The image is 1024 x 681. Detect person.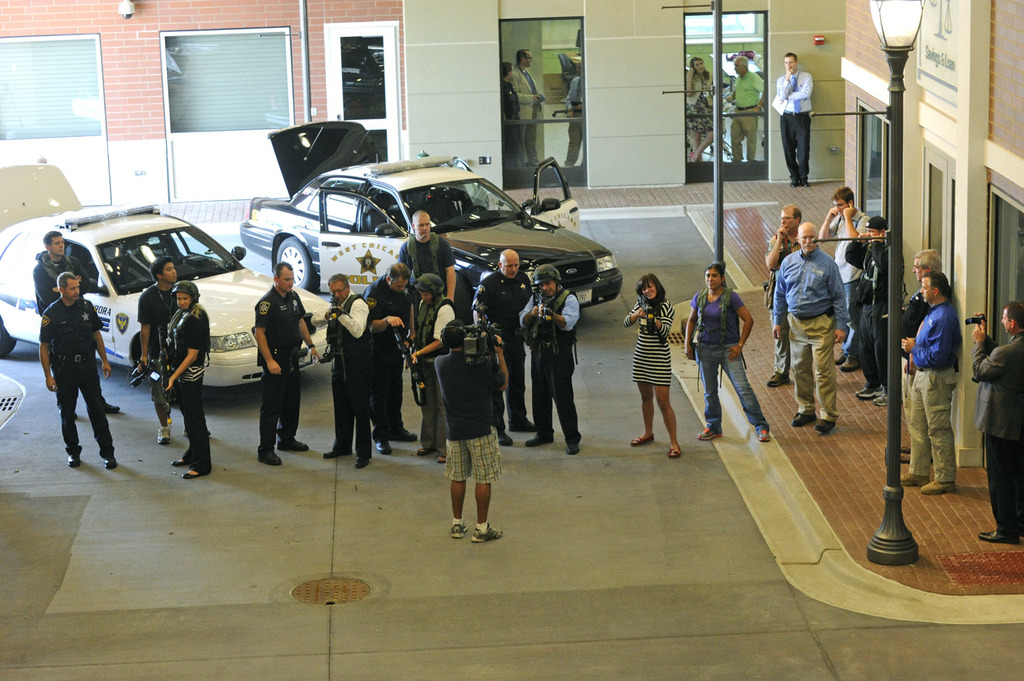
Detection: [324,277,371,474].
